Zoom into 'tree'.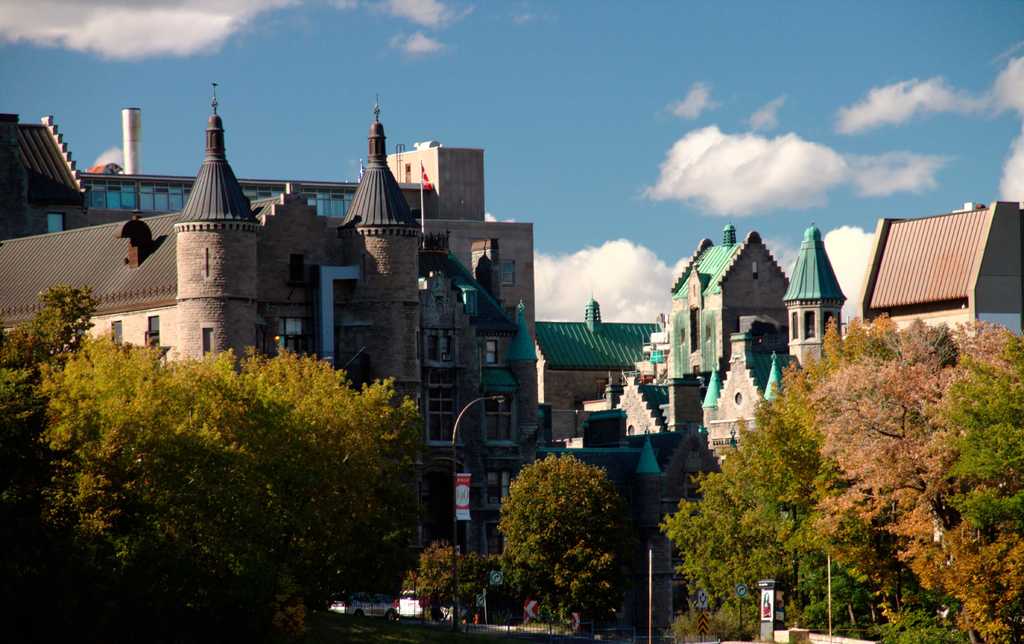
Zoom target: (left=499, top=452, right=622, bottom=629).
